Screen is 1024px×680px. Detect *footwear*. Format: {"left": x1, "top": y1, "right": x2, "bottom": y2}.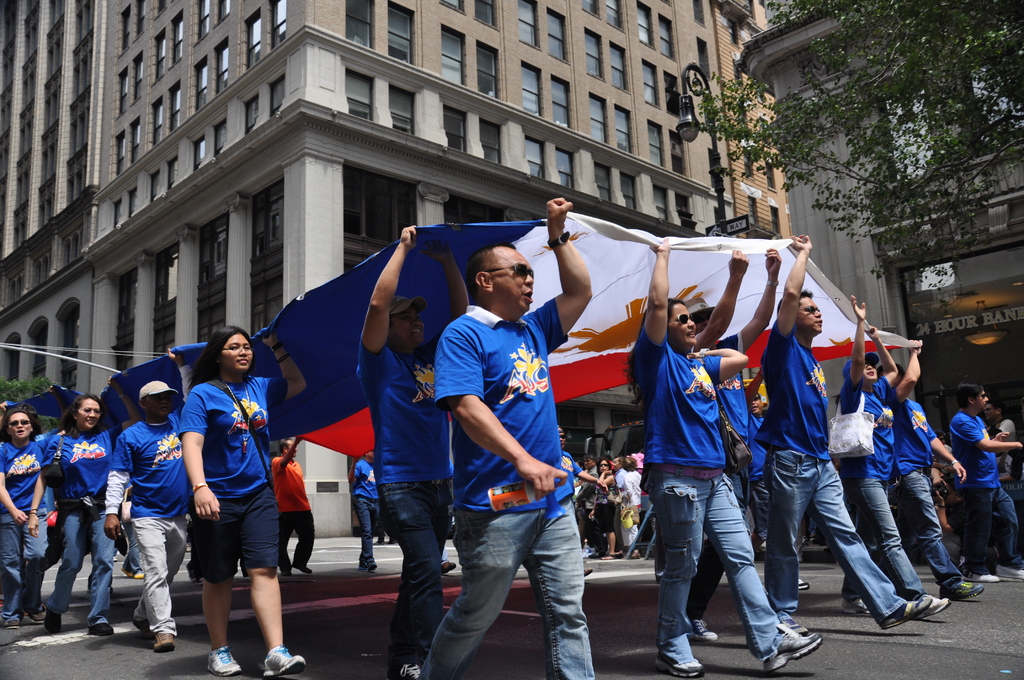
{"left": 276, "top": 563, "right": 291, "bottom": 578}.
